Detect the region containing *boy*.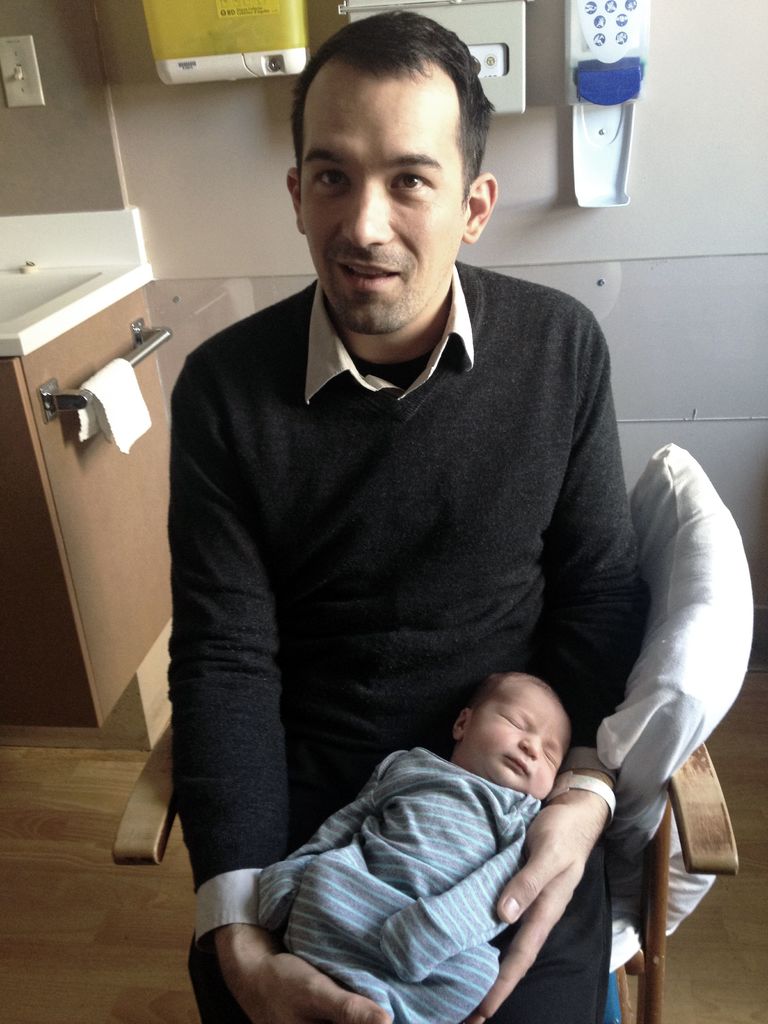
(left=193, top=628, right=635, bottom=1000).
